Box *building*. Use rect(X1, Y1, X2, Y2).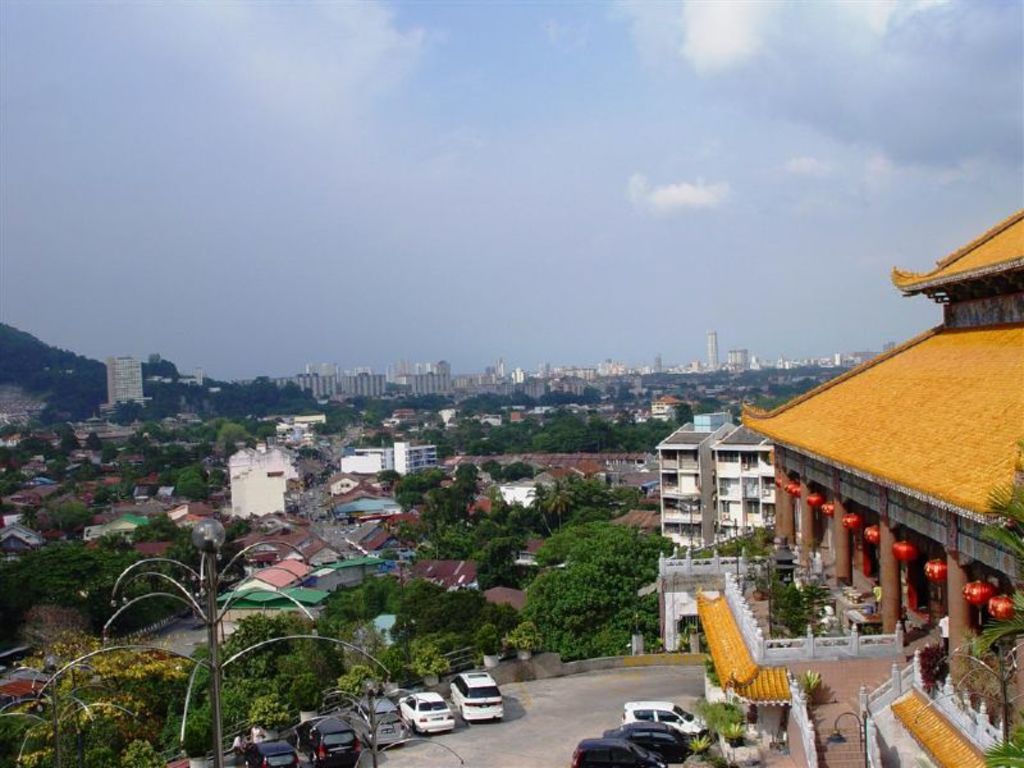
rect(655, 411, 780, 646).
